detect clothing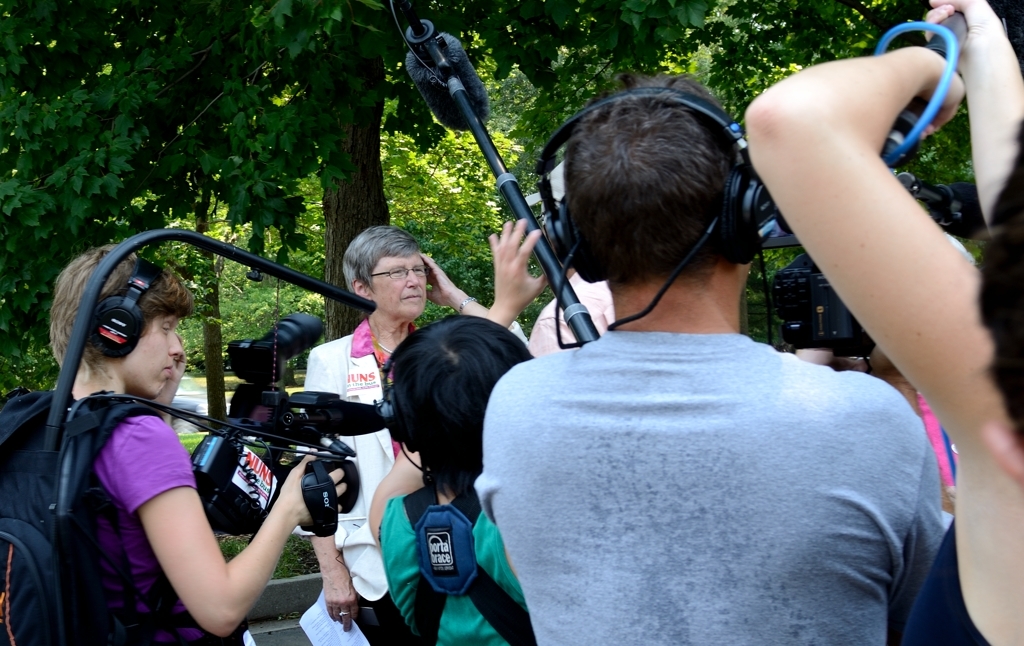
bbox(376, 487, 534, 645)
